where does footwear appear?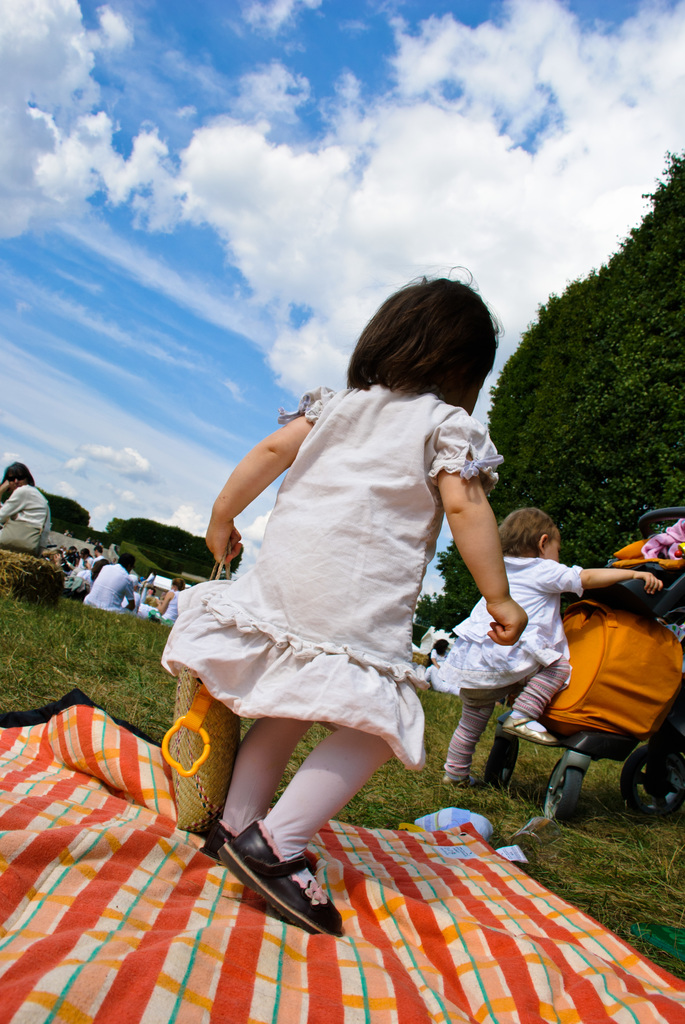
Appears at detection(209, 810, 345, 931).
